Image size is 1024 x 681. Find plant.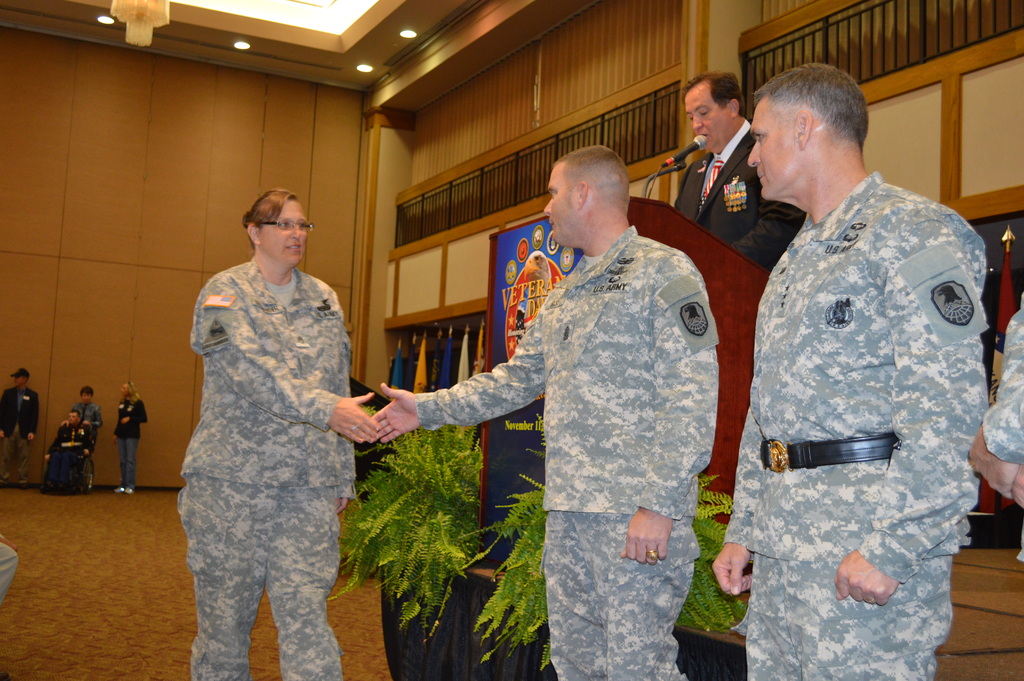
{"left": 326, "top": 413, "right": 484, "bottom": 645}.
